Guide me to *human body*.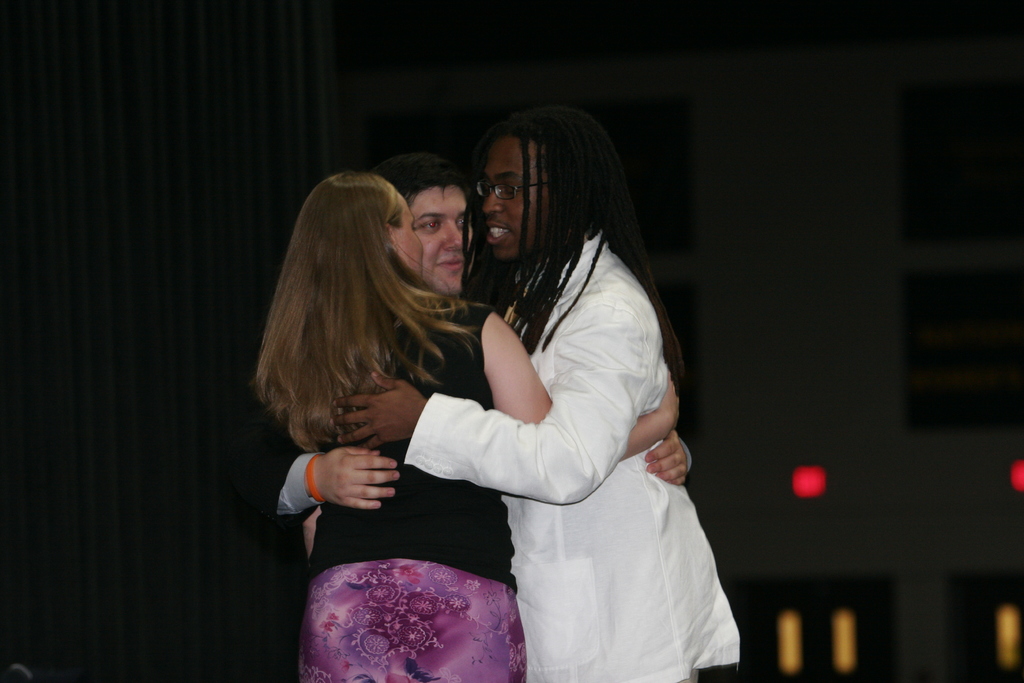
Guidance: Rect(268, 288, 697, 516).
